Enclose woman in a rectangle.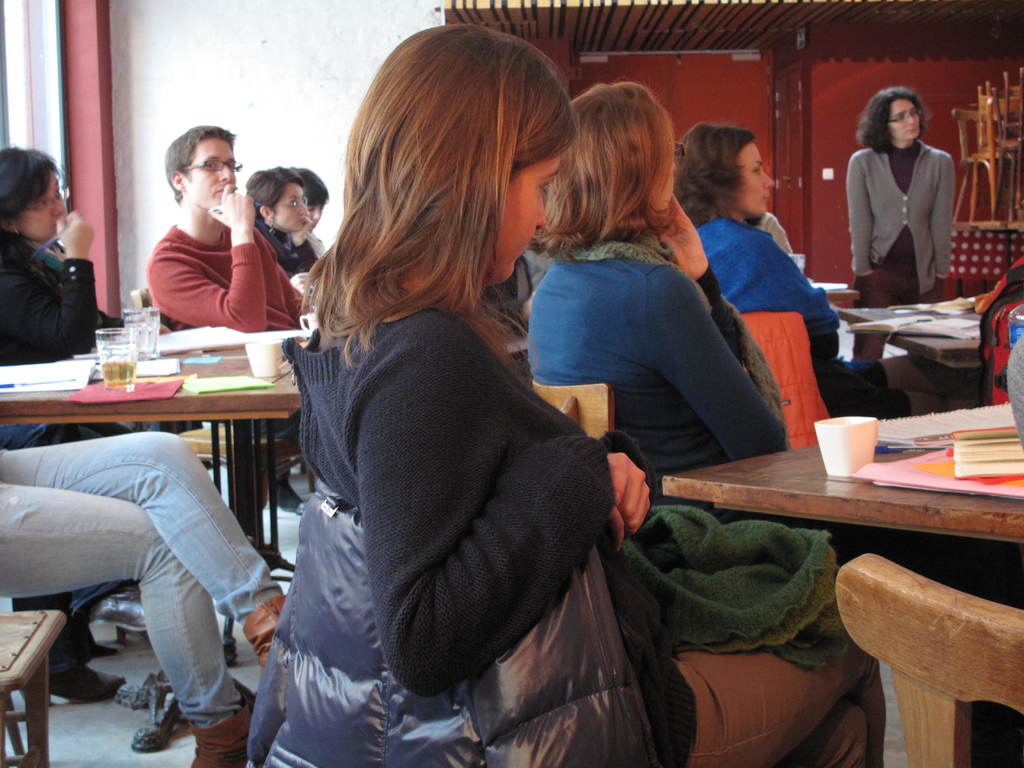
{"left": 669, "top": 121, "right": 901, "bottom": 424}.
